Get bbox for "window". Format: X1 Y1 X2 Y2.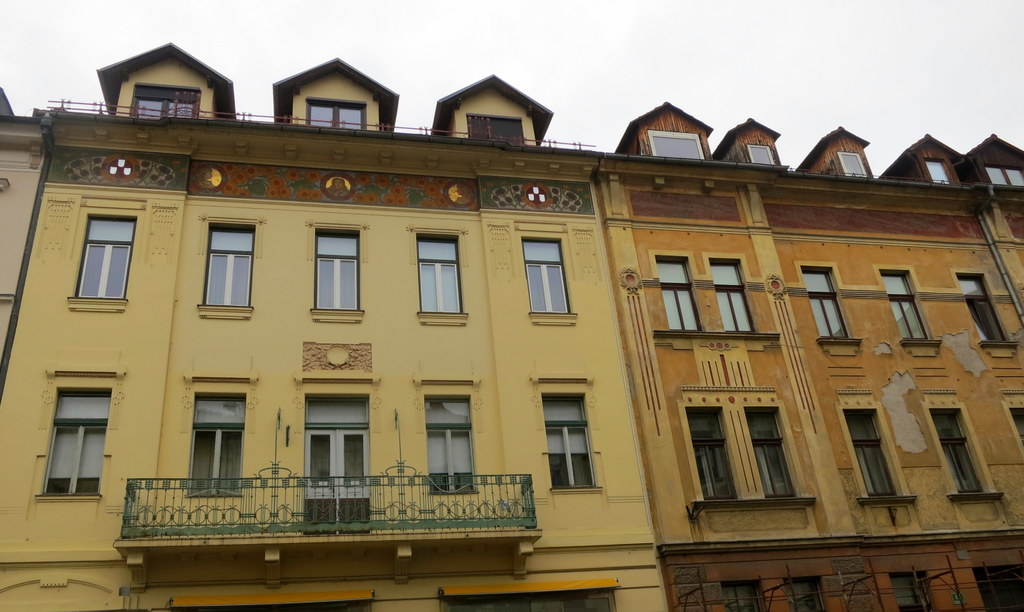
181 394 242 497.
